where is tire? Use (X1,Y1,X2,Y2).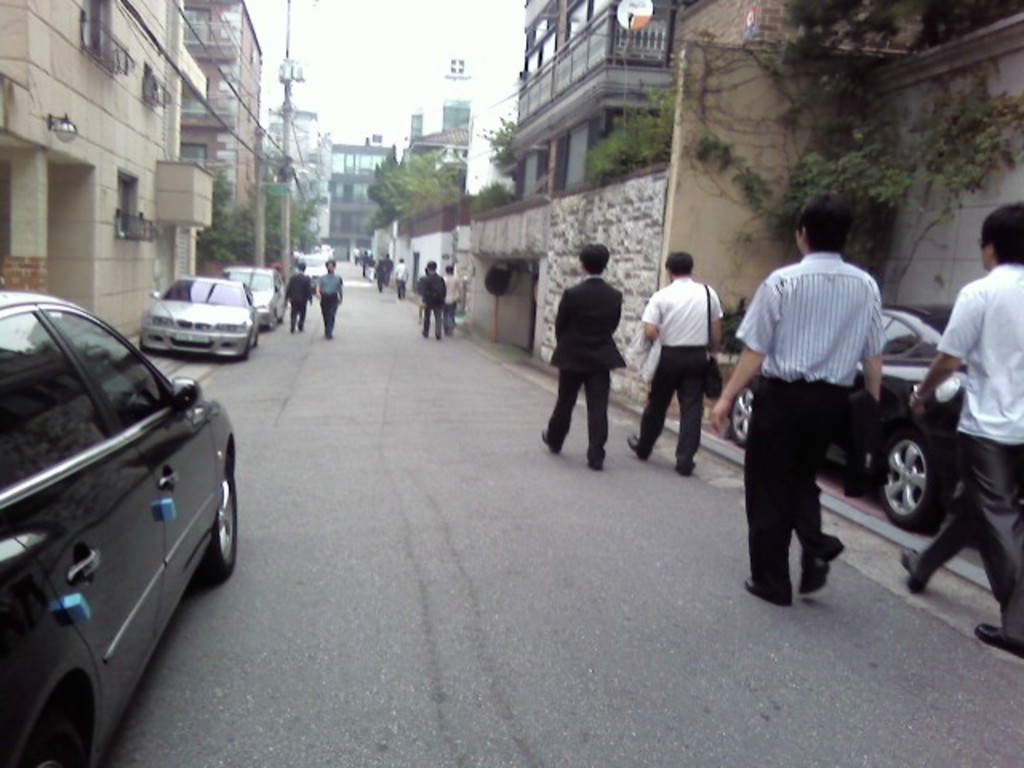
(266,309,280,330).
